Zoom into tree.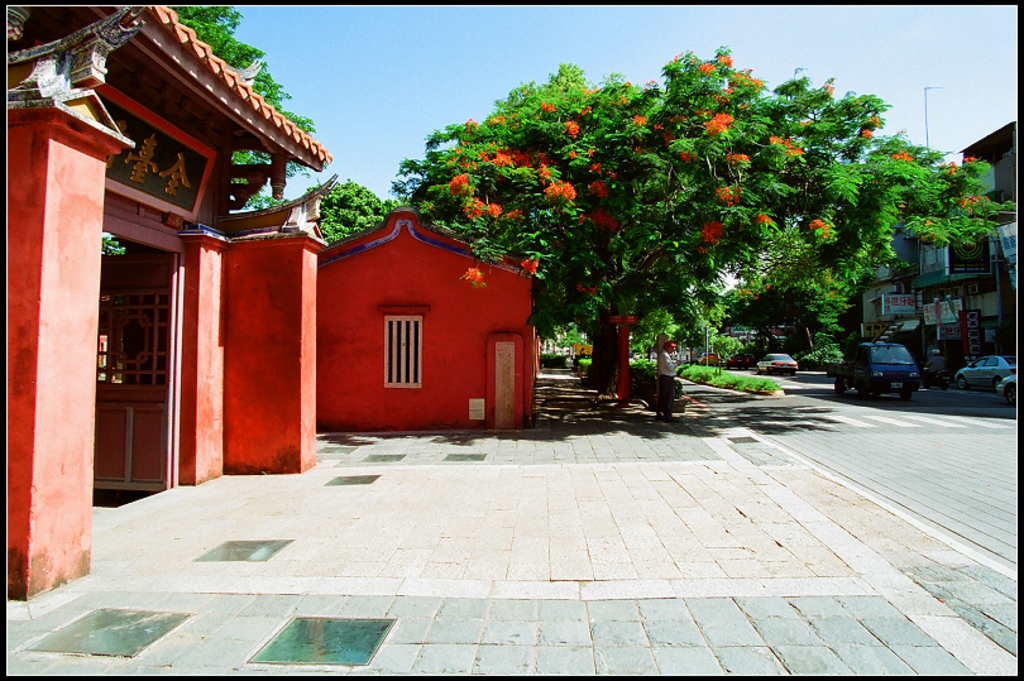
Zoom target: left=321, top=174, right=416, bottom=249.
